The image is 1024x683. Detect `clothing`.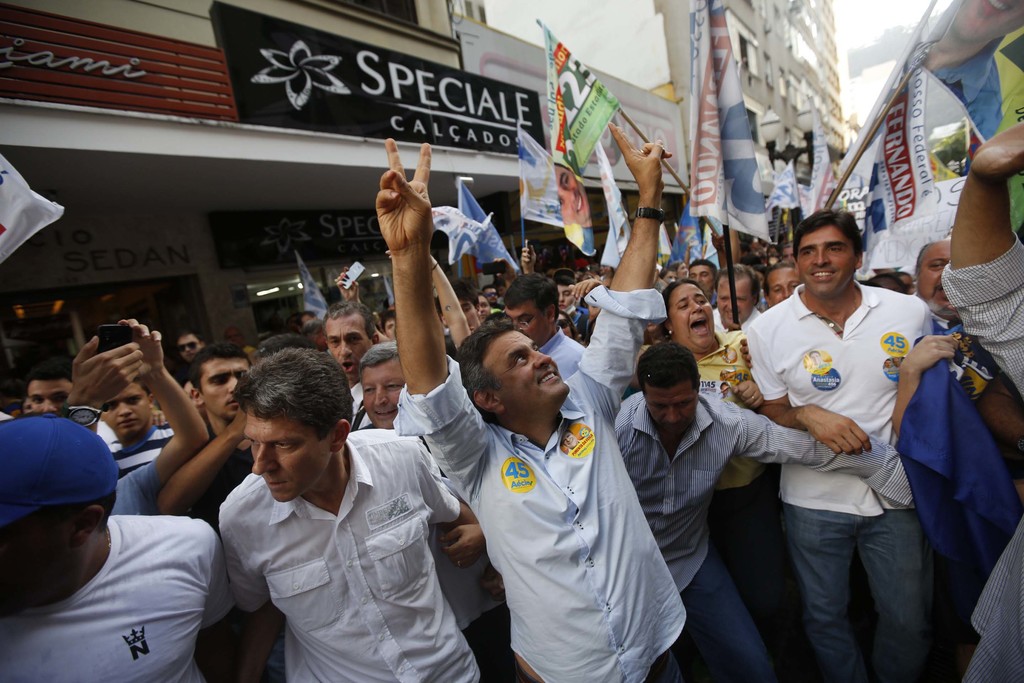
Detection: l=933, t=227, r=1023, b=670.
